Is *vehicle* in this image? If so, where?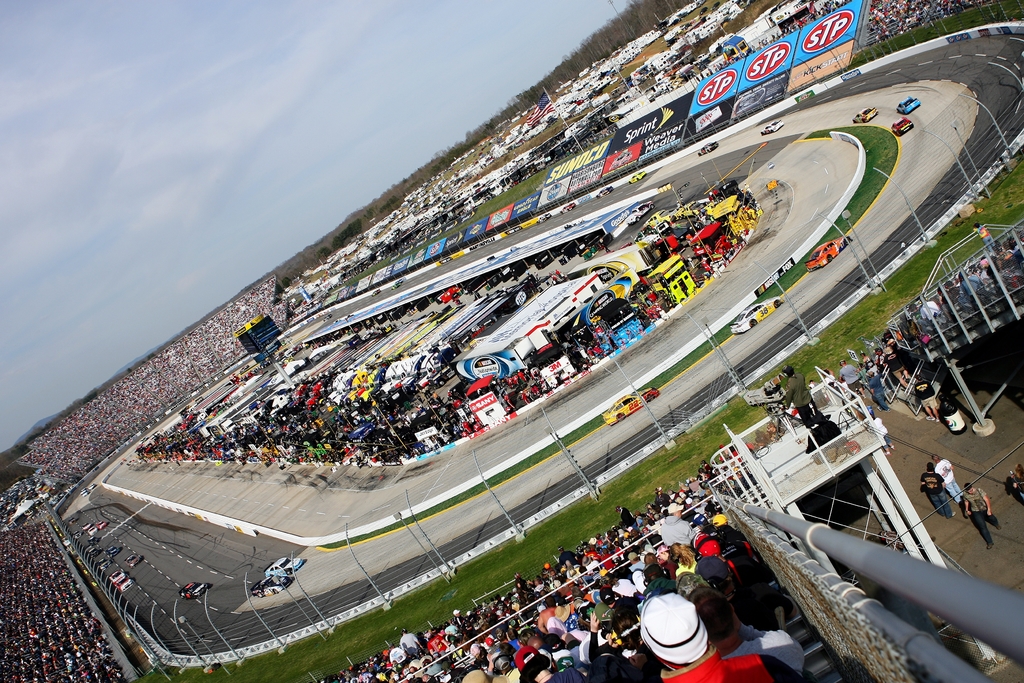
Yes, at bbox=(67, 512, 79, 526).
